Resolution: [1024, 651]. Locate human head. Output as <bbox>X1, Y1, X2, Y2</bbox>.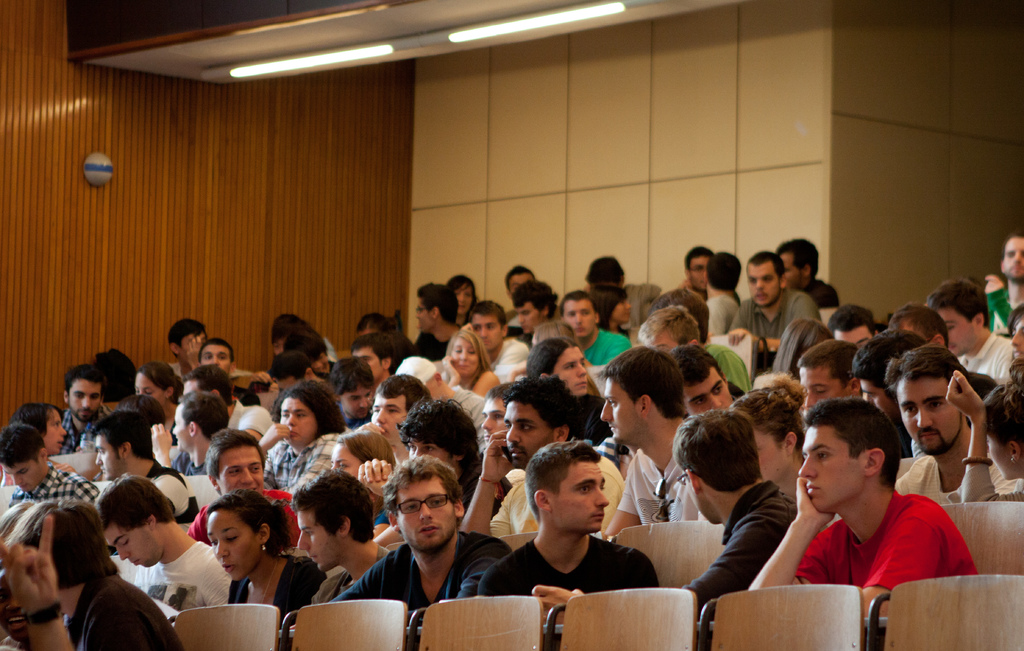
<bbox>560, 291, 601, 339</bbox>.
